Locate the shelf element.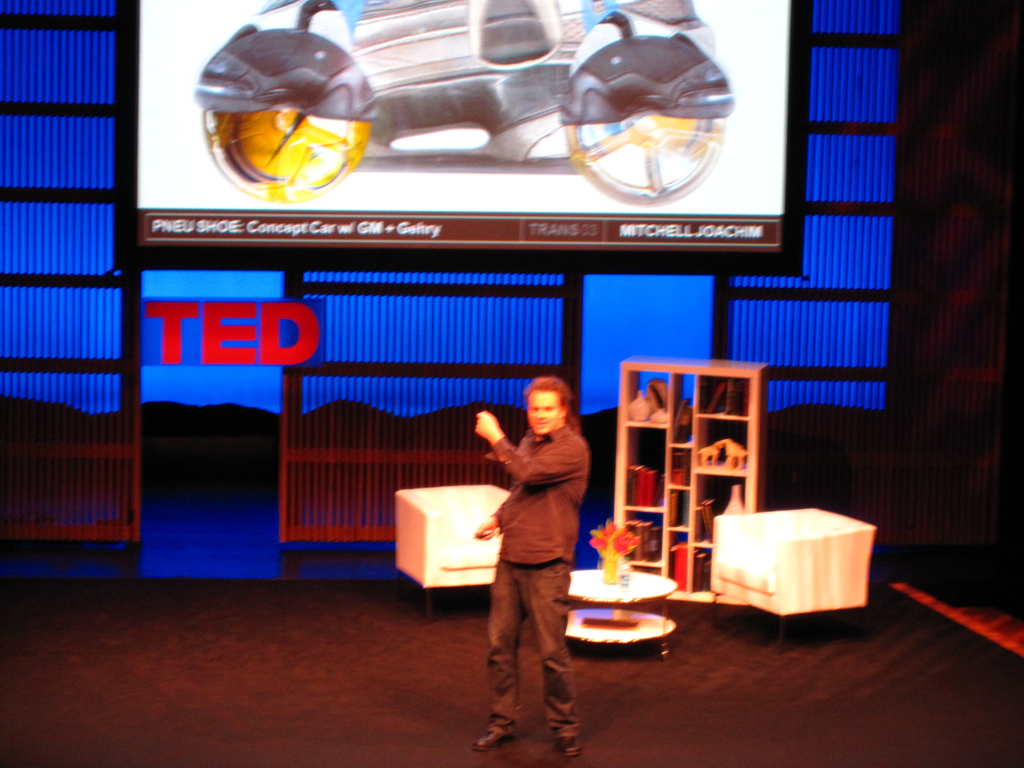
Element bbox: x1=611, y1=353, x2=768, y2=599.
